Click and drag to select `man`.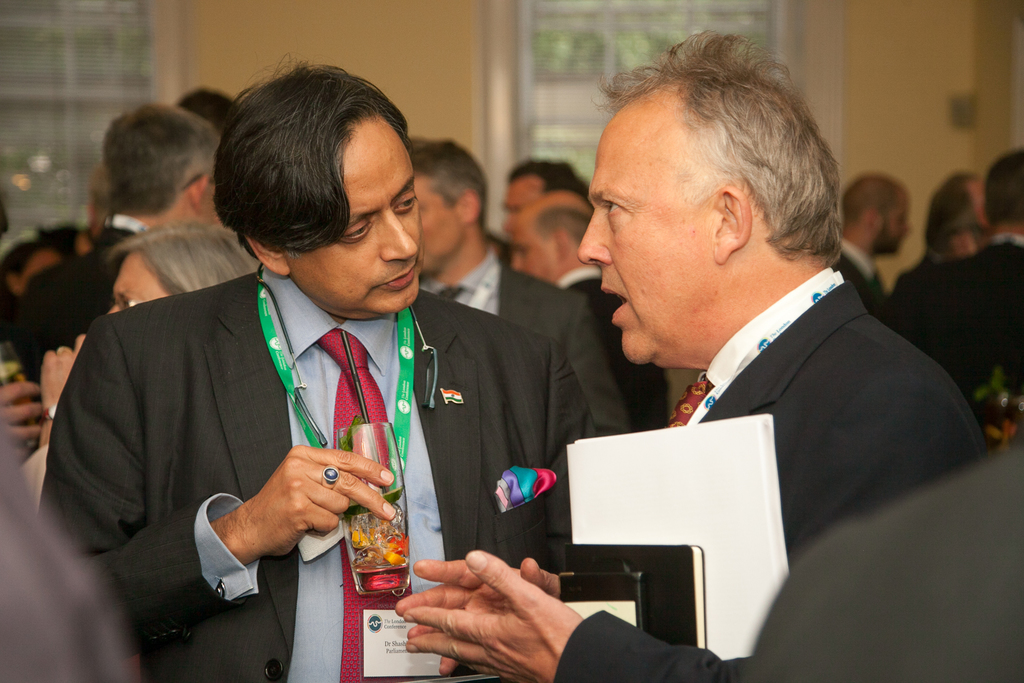
Selection: select_region(177, 85, 234, 122).
